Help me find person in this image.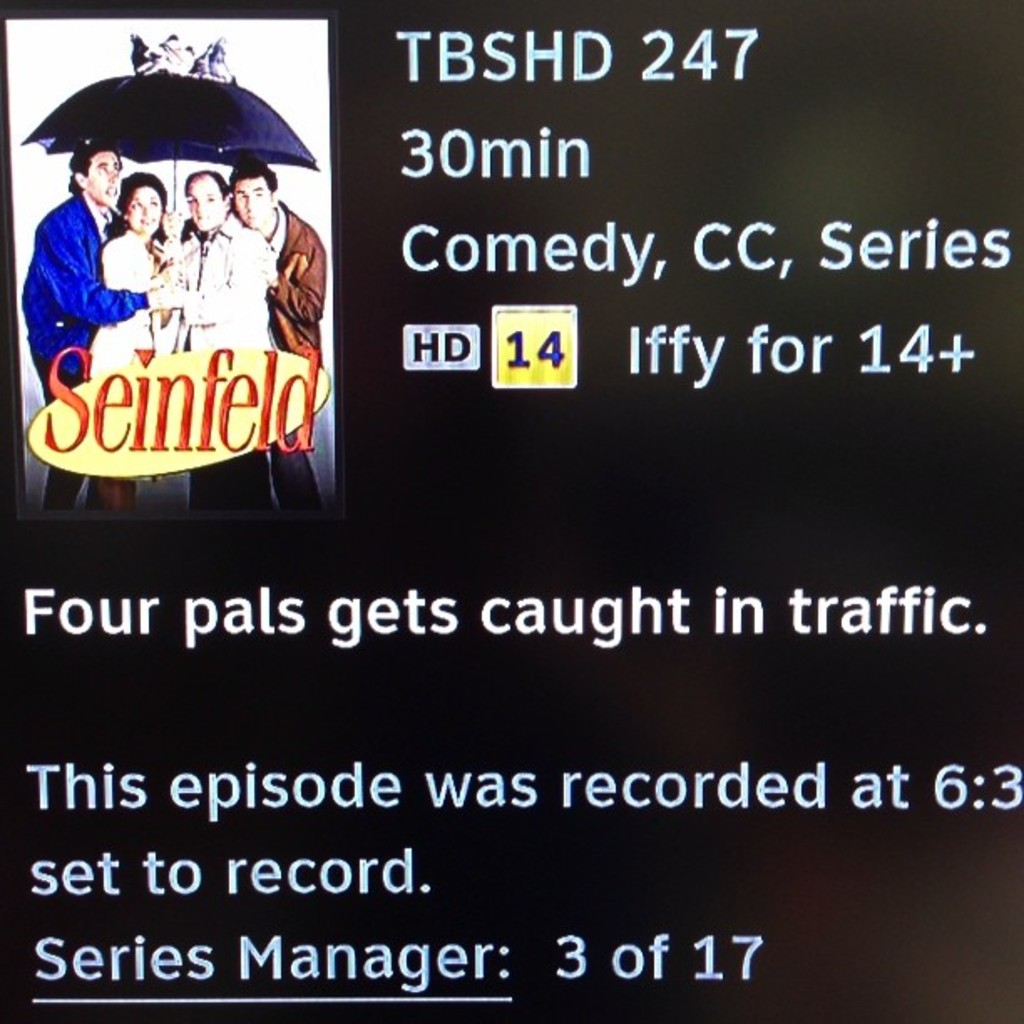
Found it: box=[224, 149, 330, 514].
